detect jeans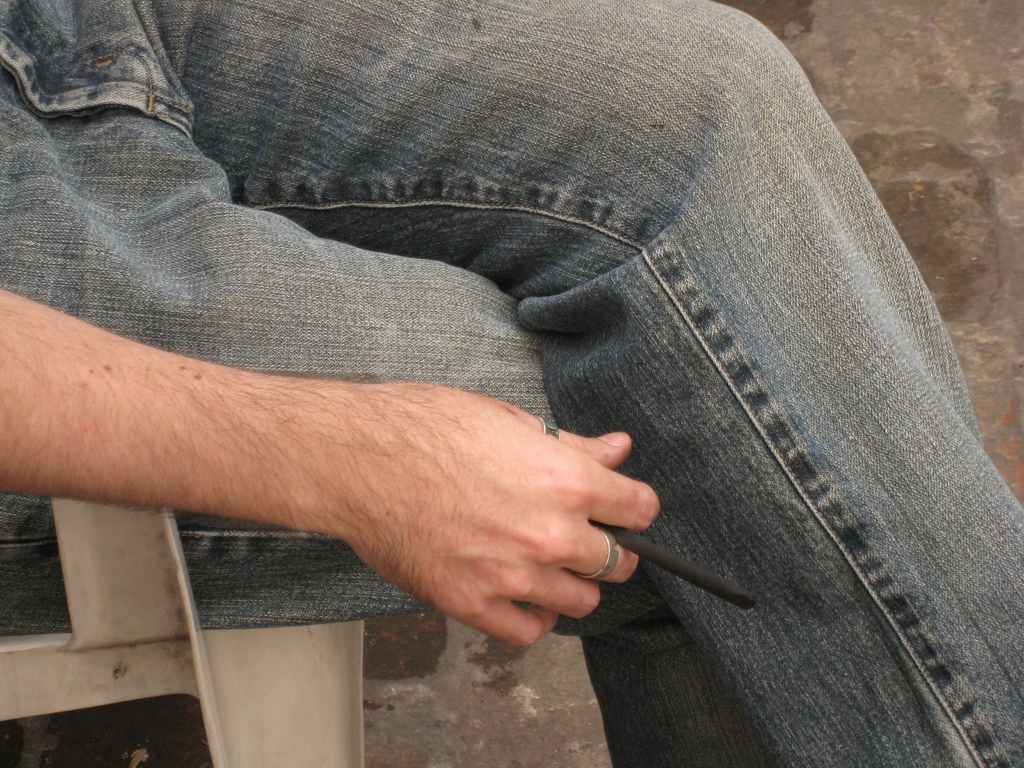
Rect(0, 2, 1022, 767)
